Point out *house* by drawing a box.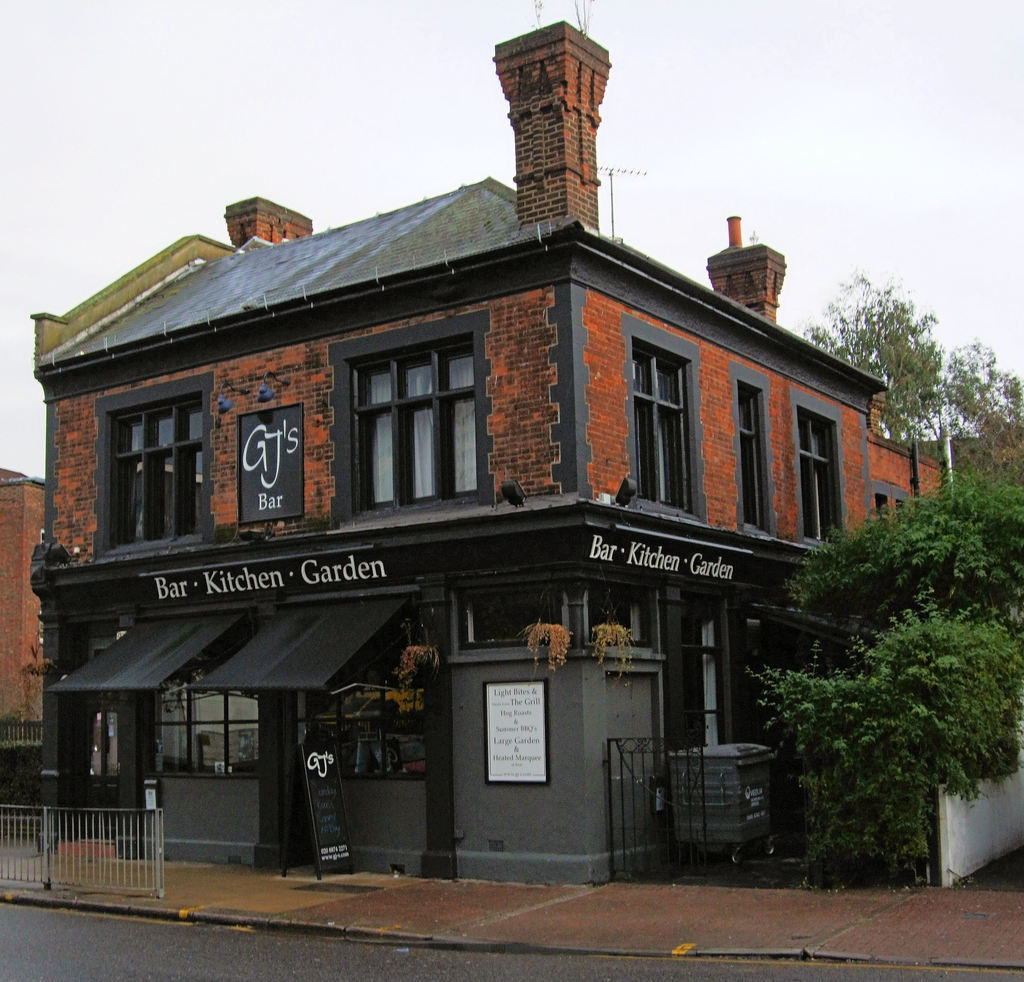
locate(38, 91, 935, 869).
